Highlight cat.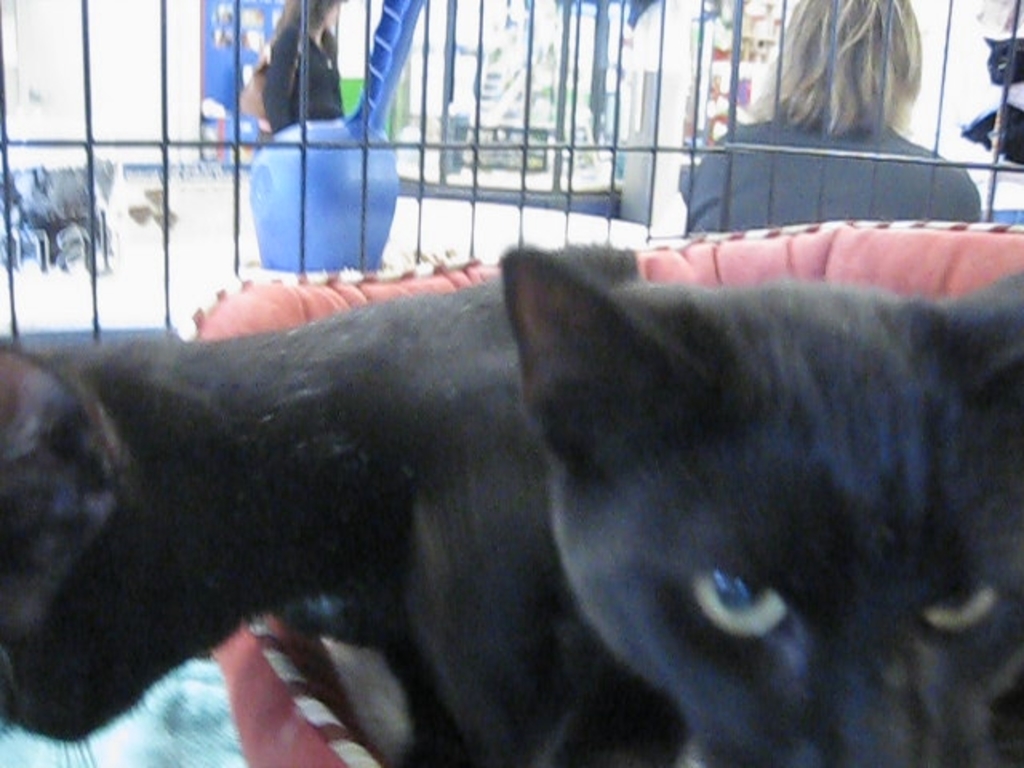
Highlighted region: detection(0, 243, 1022, 766).
